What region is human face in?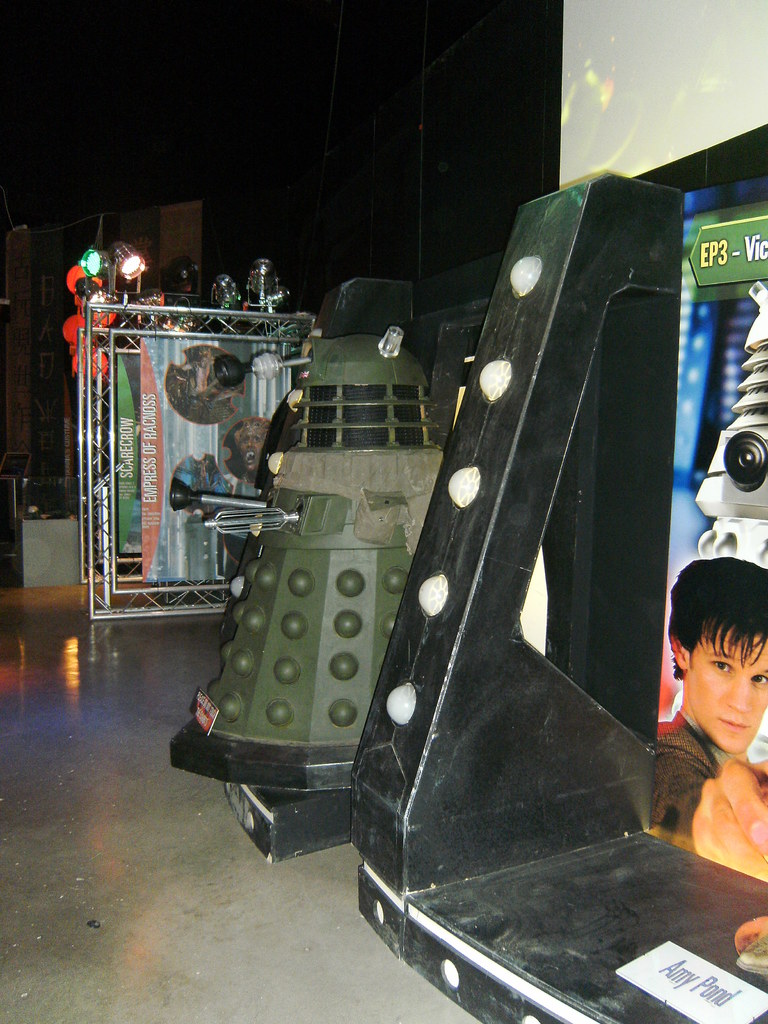
locate(668, 613, 764, 751).
